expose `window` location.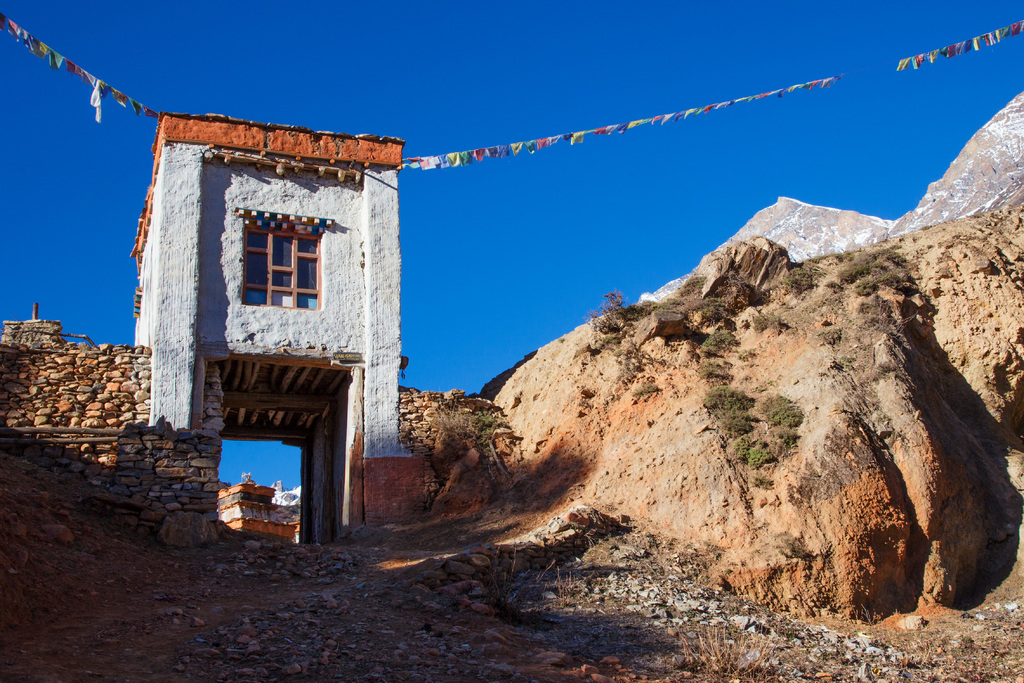
Exposed at rect(225, 192, 320, 319).
